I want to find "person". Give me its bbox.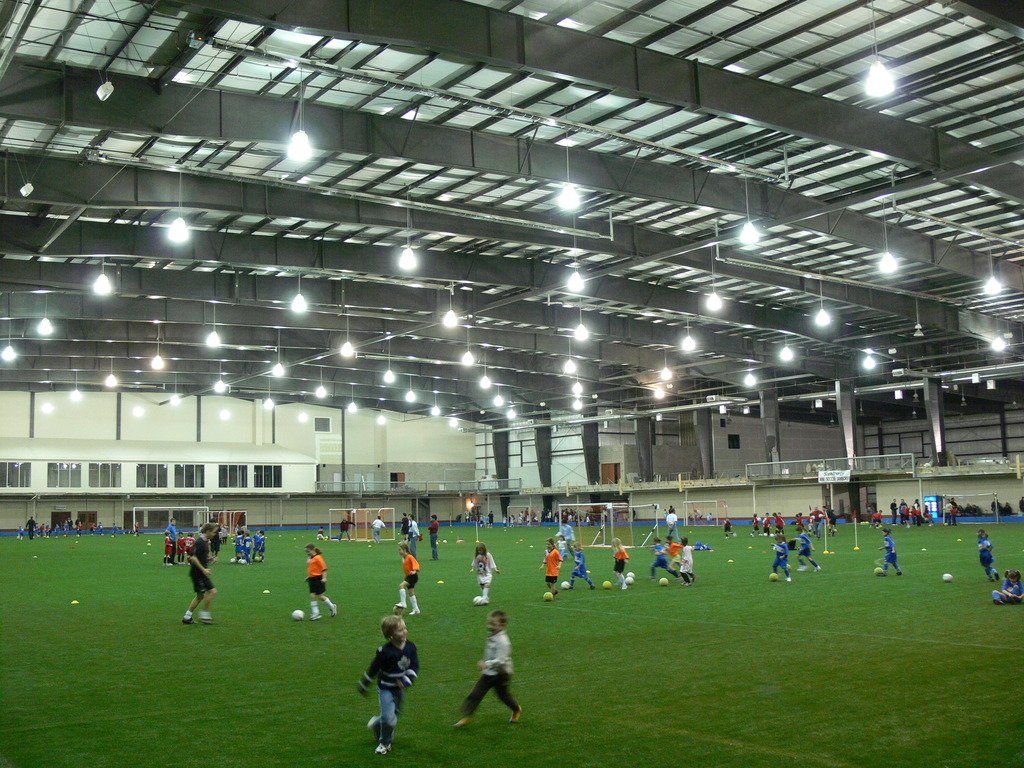
<region>371, 516, 387, 543</region>.
